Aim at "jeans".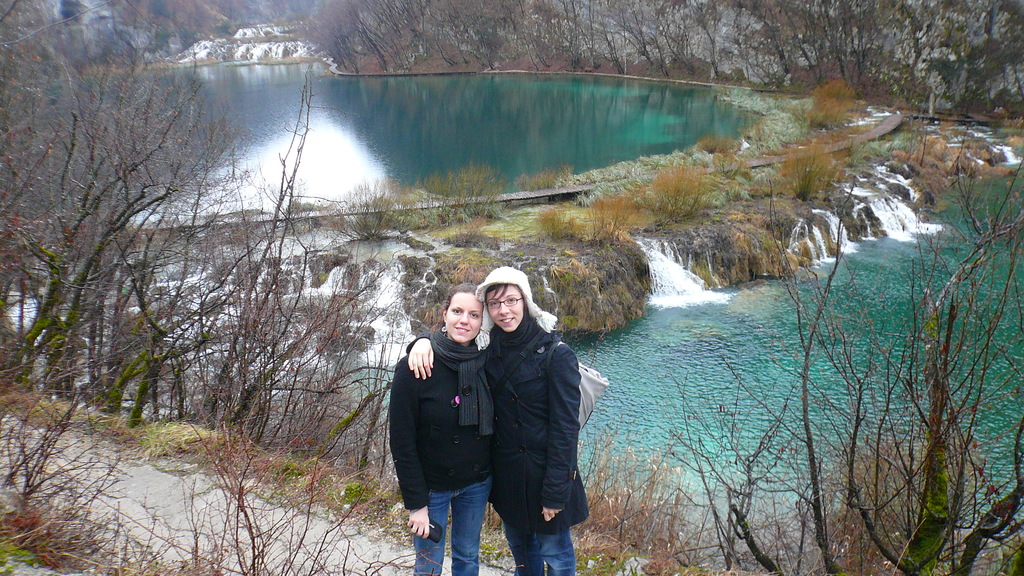
Aimed at (x1=428, y1=476, x2=492, y2=571).
